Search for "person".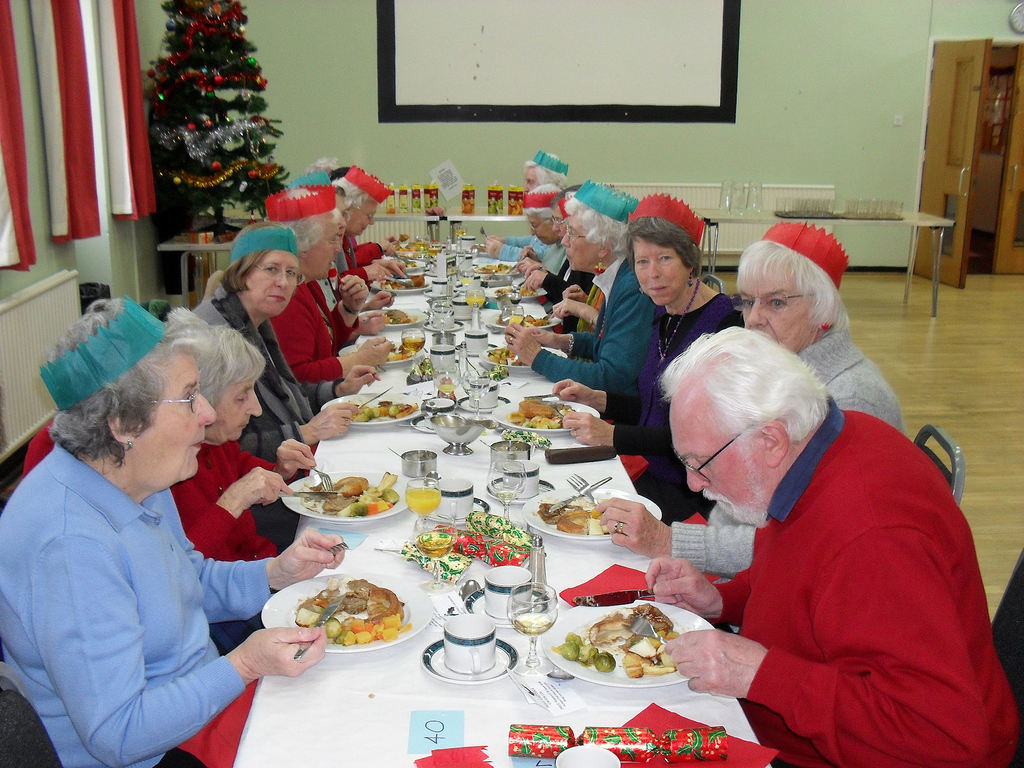
Found at <region>297, 152, 346, 176</region>.
